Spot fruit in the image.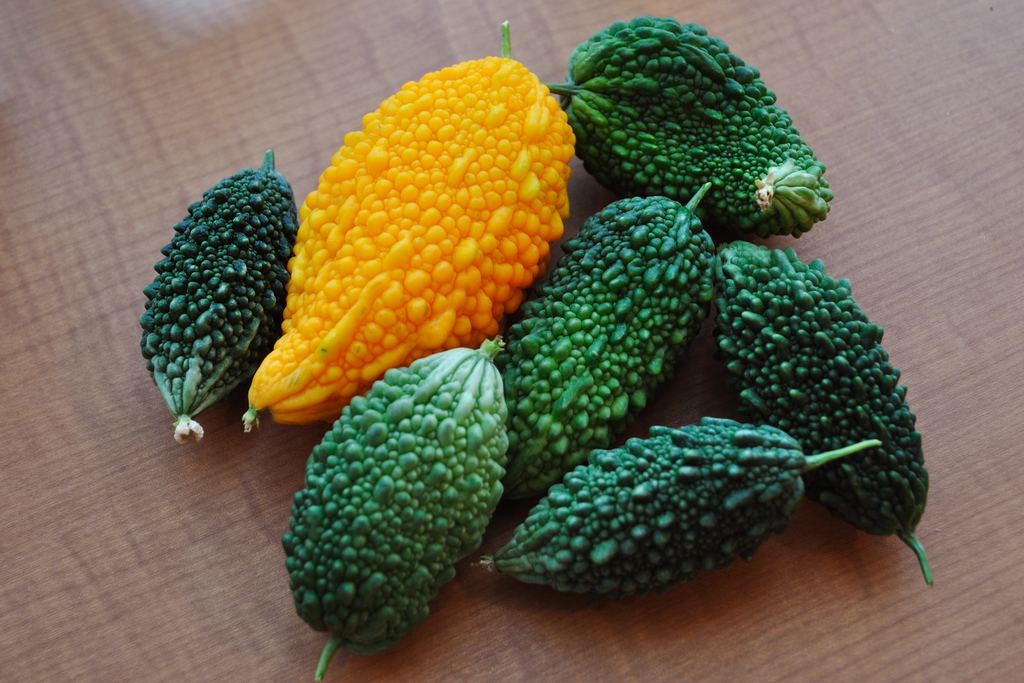
fruit found at box=[276, 60, 568, 398].
